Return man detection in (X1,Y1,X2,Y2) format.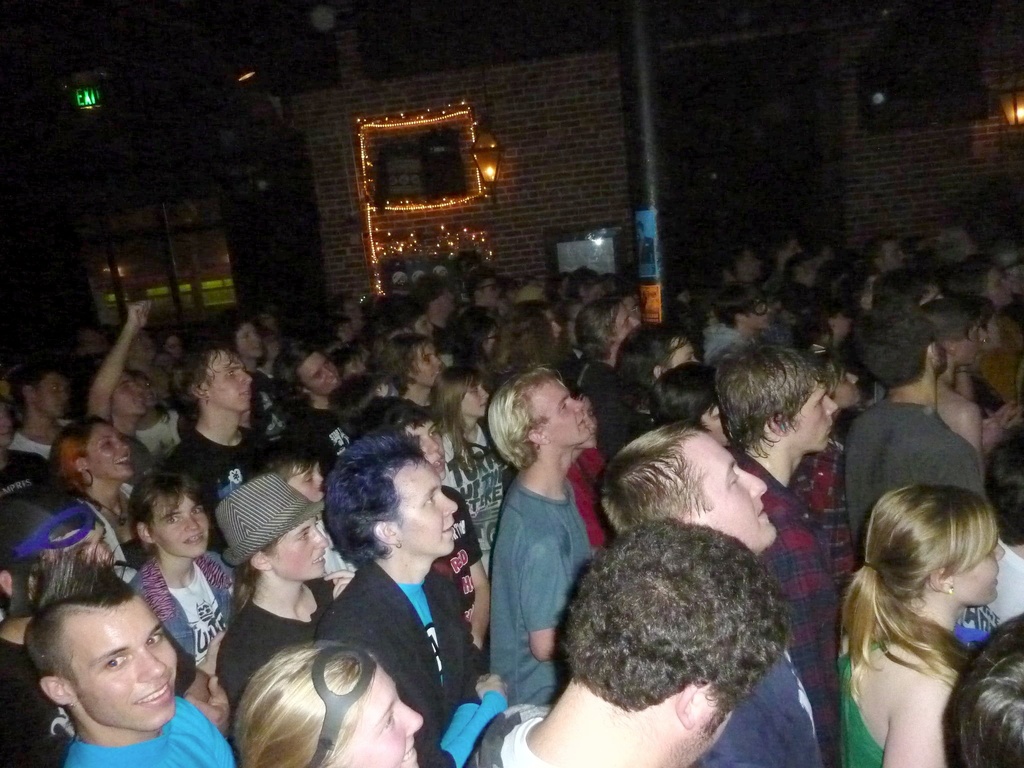
(707,276,770,364).
